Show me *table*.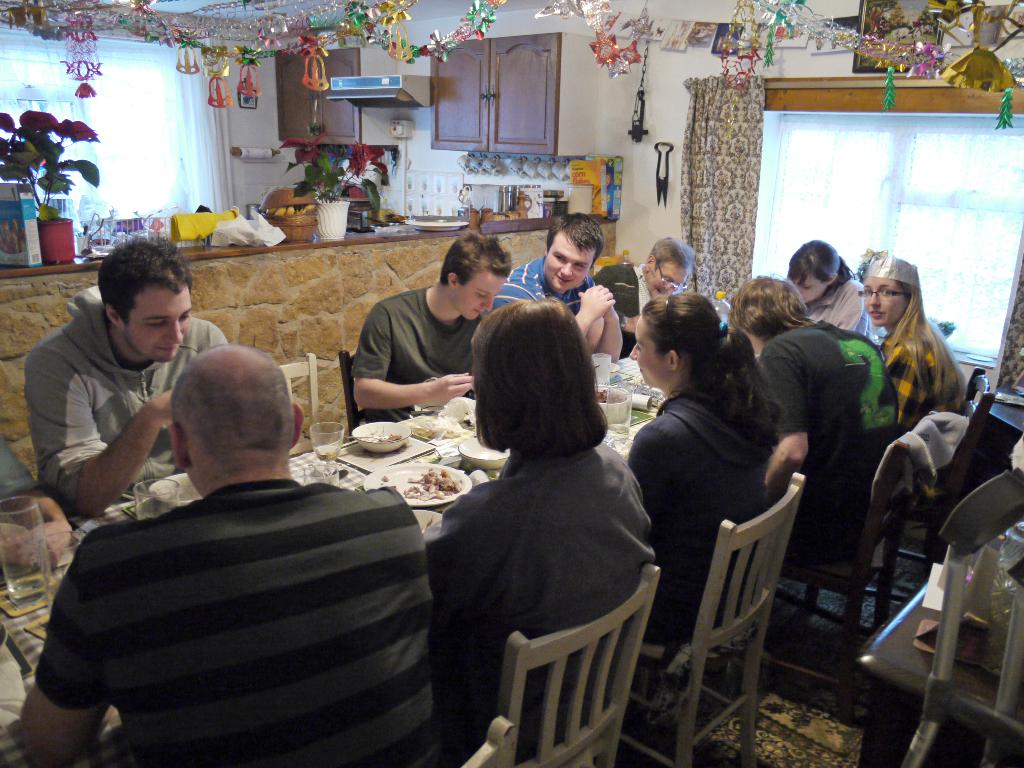
*table* is here: (x1=856, y1=554, x2=1023, y2=767).
